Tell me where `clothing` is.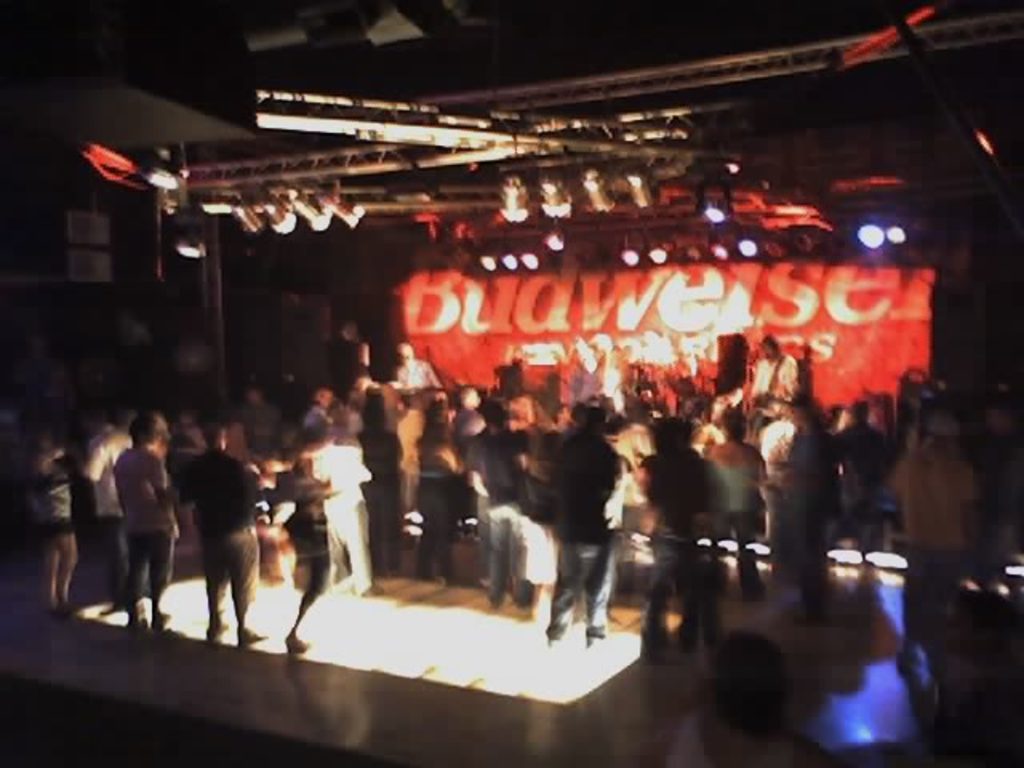
`clothing` is at (left=173, top=438, right=270, bottom=643).
